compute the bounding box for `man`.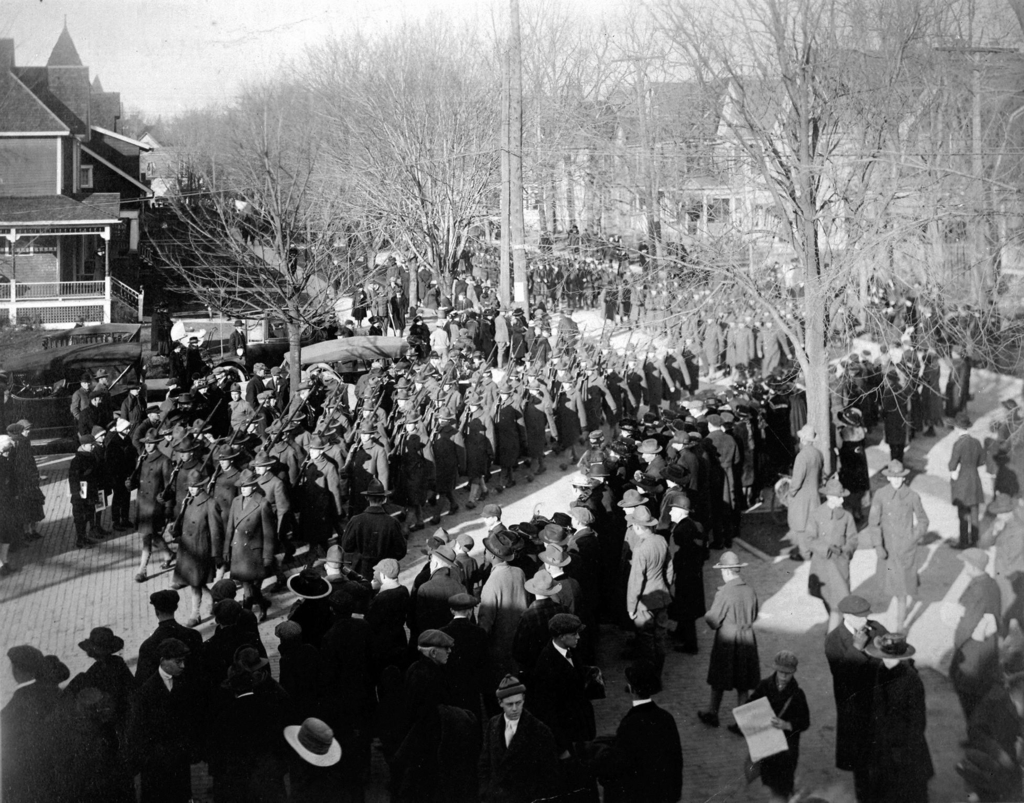
<box>942,408,989,551</box>.
